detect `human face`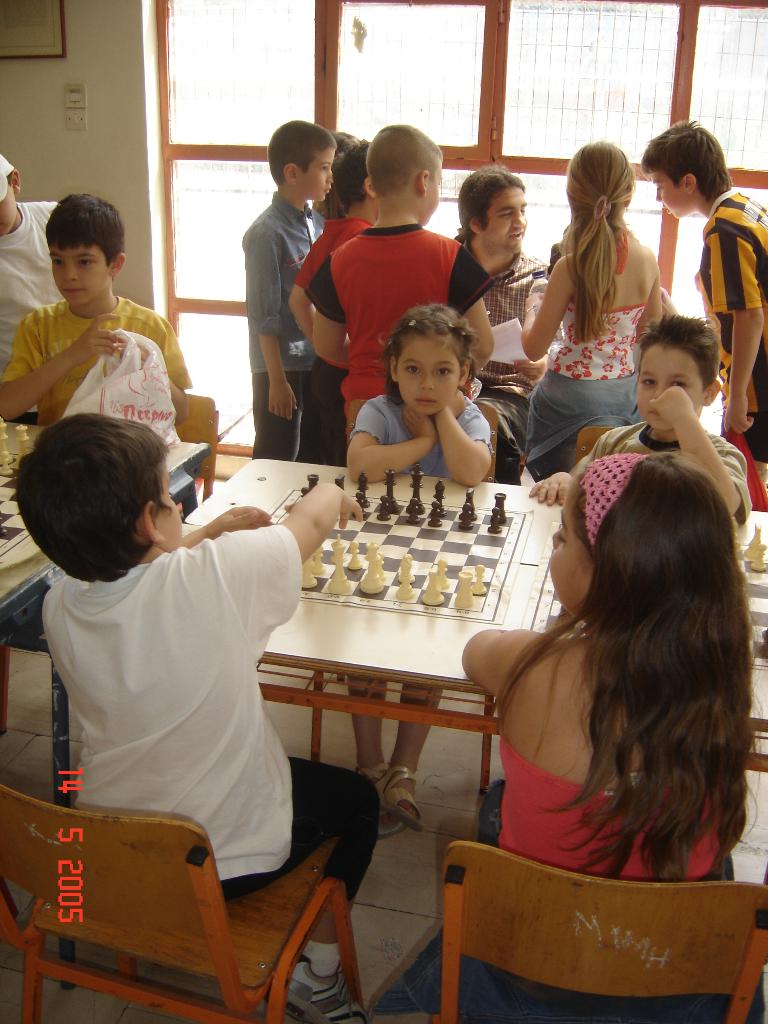
398 342 466 412
